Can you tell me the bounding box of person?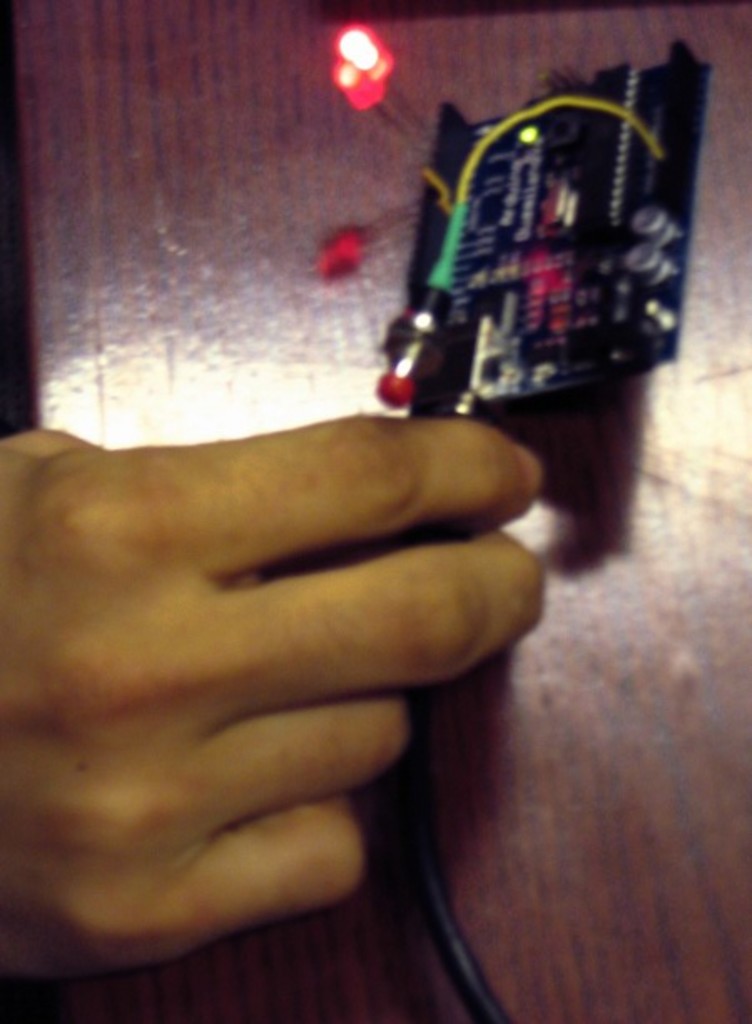
(0, 419, 548, 987).
